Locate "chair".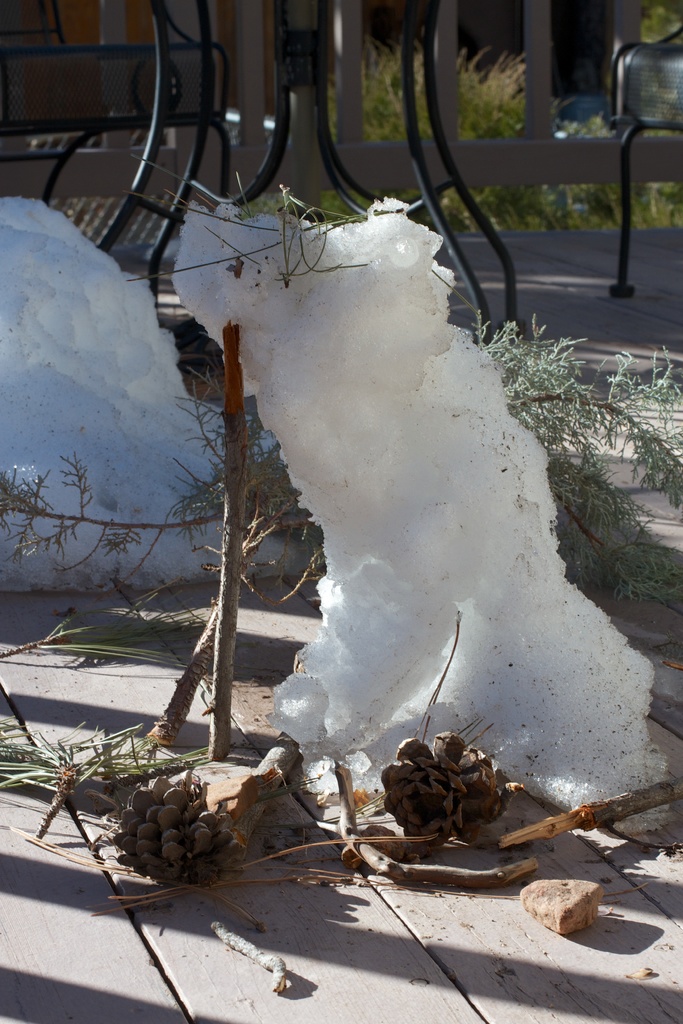
Bounding box: (x1=602, y1=26, x2=682, y2=305).
